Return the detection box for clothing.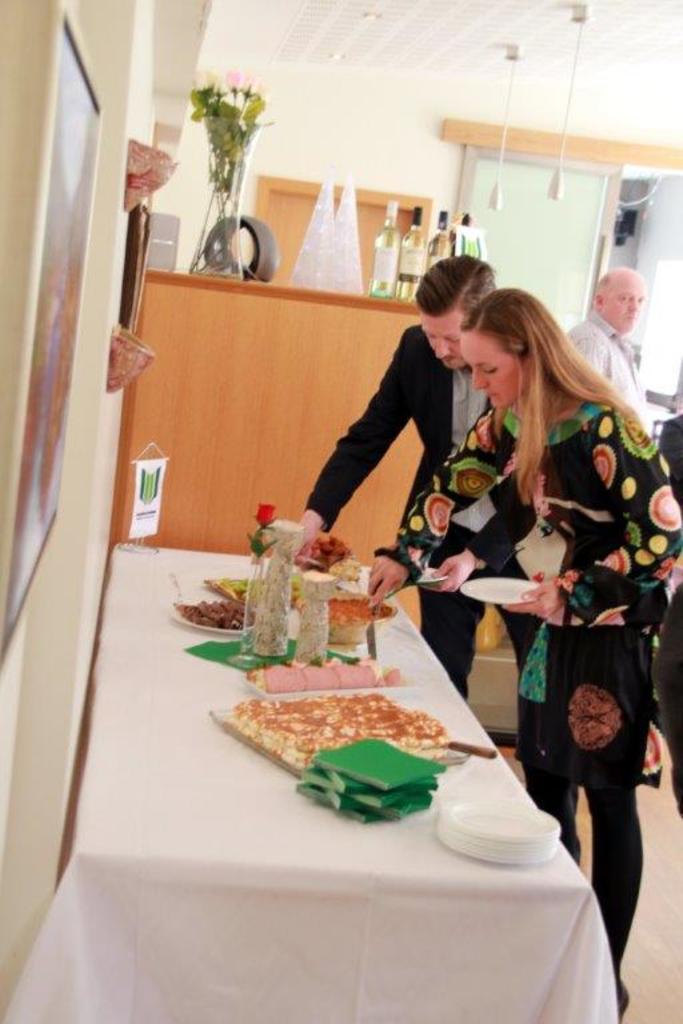
{"x1": 371, "y1": 403, "x2": 682, "y2": 787}.
